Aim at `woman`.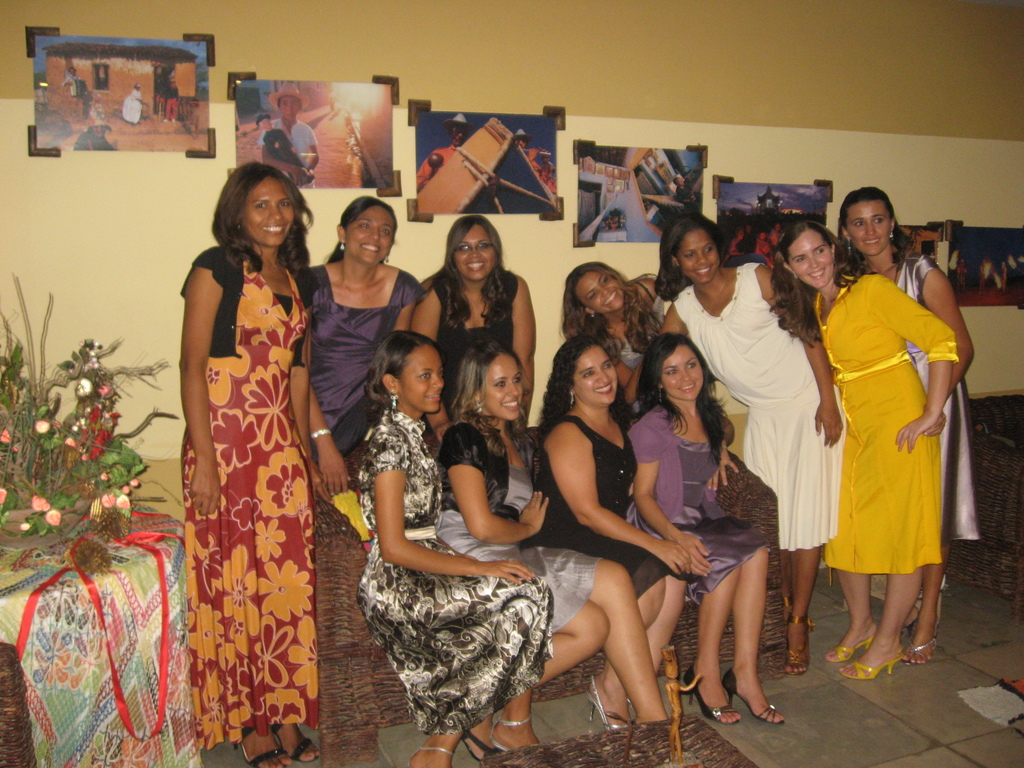
Aimed at left=627, top=333, right=785, bottom=721.
